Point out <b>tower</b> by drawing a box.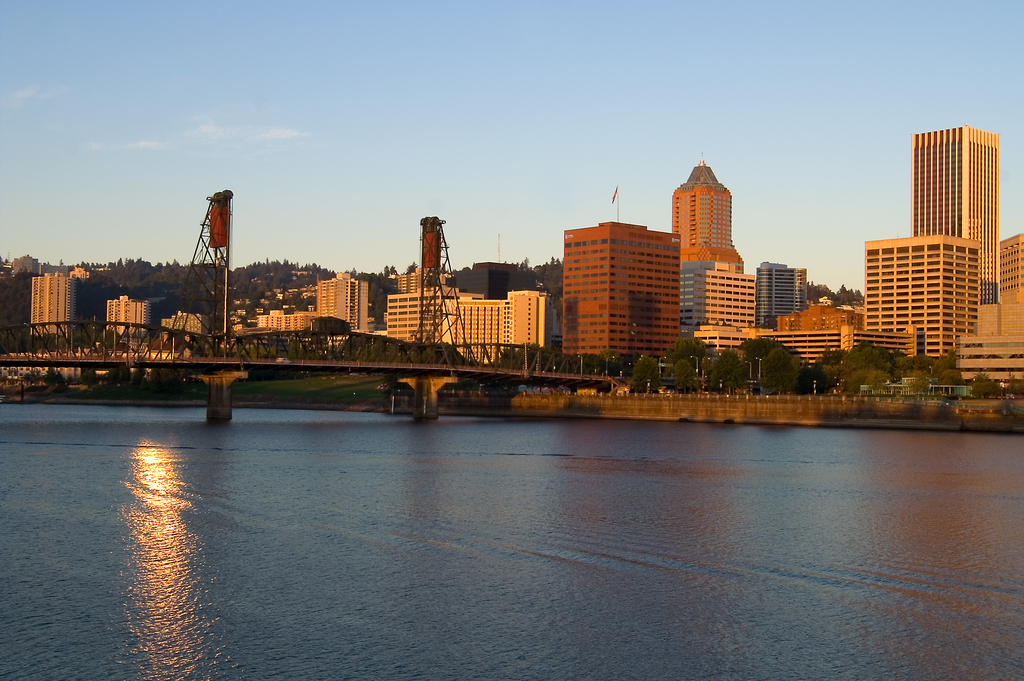
box(911, 126, 1007, 299).
